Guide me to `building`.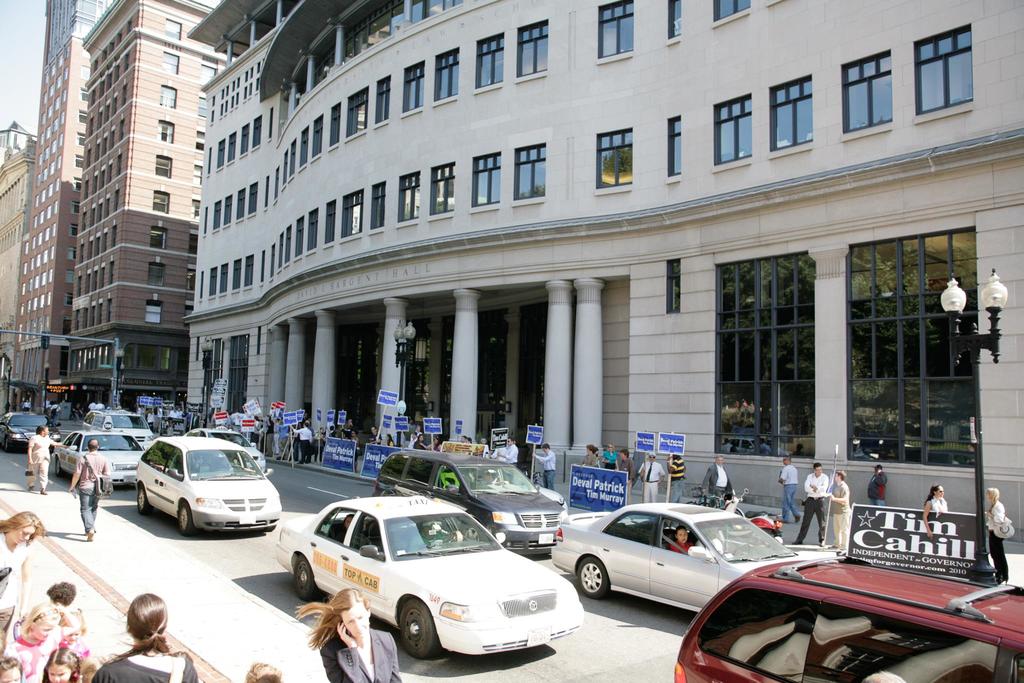
Guidance: [189,0,1023,539].
